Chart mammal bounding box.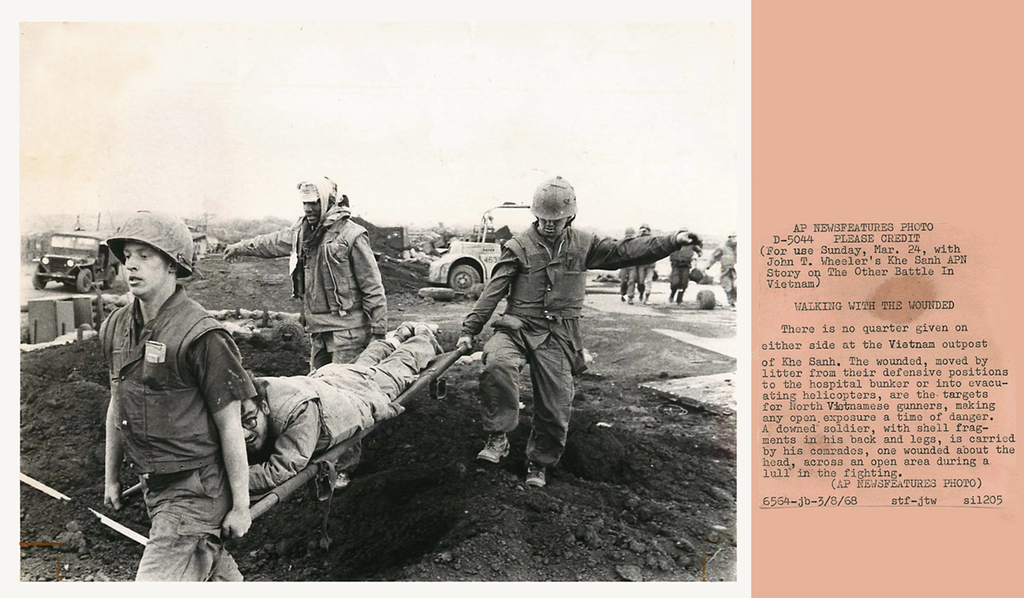
Charted: detection(62, 228, 261, 572).
